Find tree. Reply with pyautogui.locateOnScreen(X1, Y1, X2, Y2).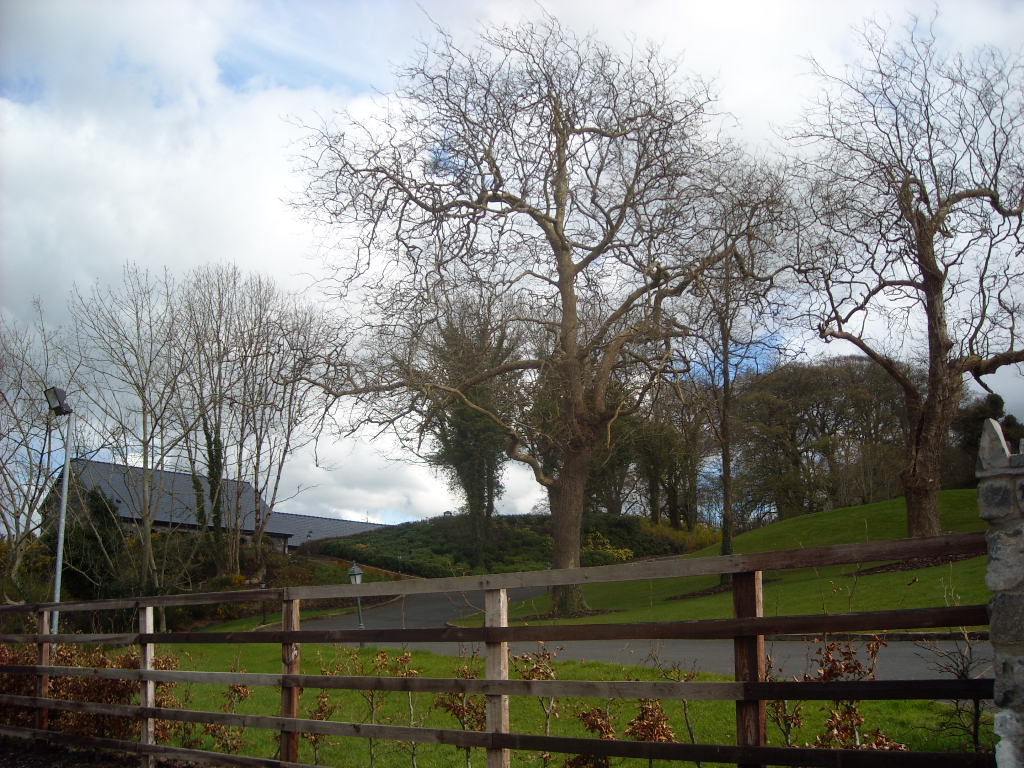
pyautogui.locateOnScreen(276, 12, 803, 615).
